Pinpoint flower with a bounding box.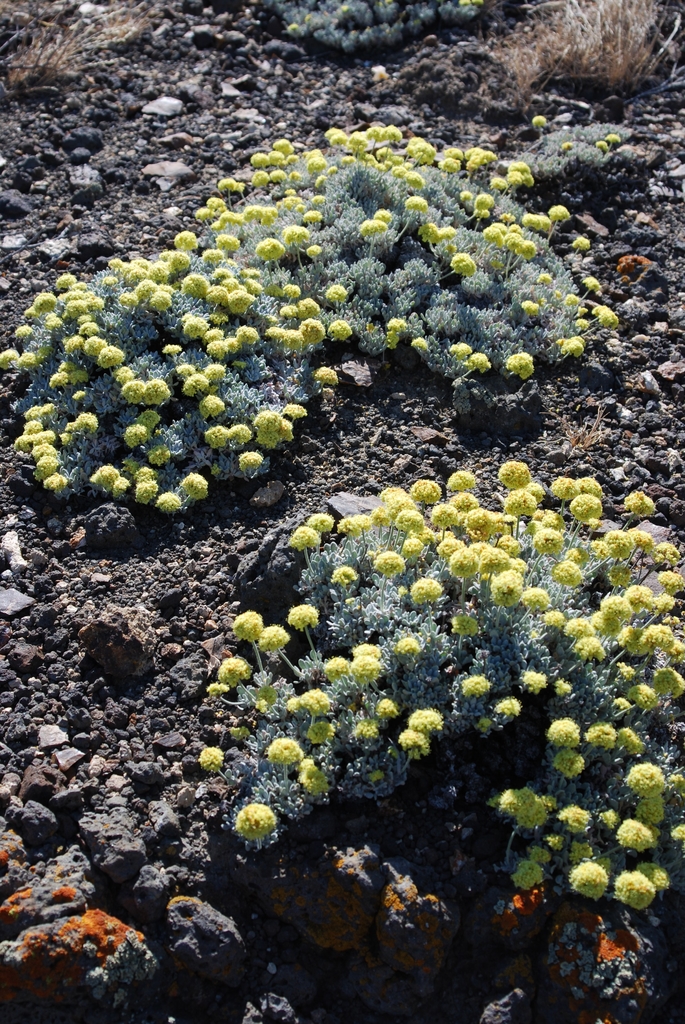
[left=530, top=111, right=549, bottom=127].
